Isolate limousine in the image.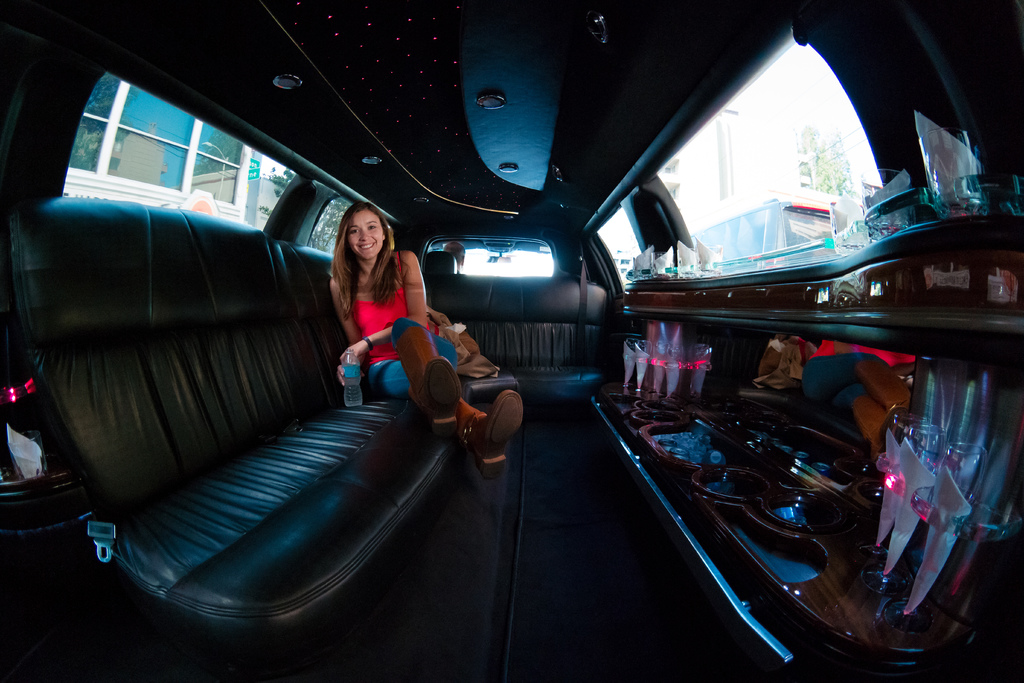
Isolated region: (0, 31, 977, 682).
